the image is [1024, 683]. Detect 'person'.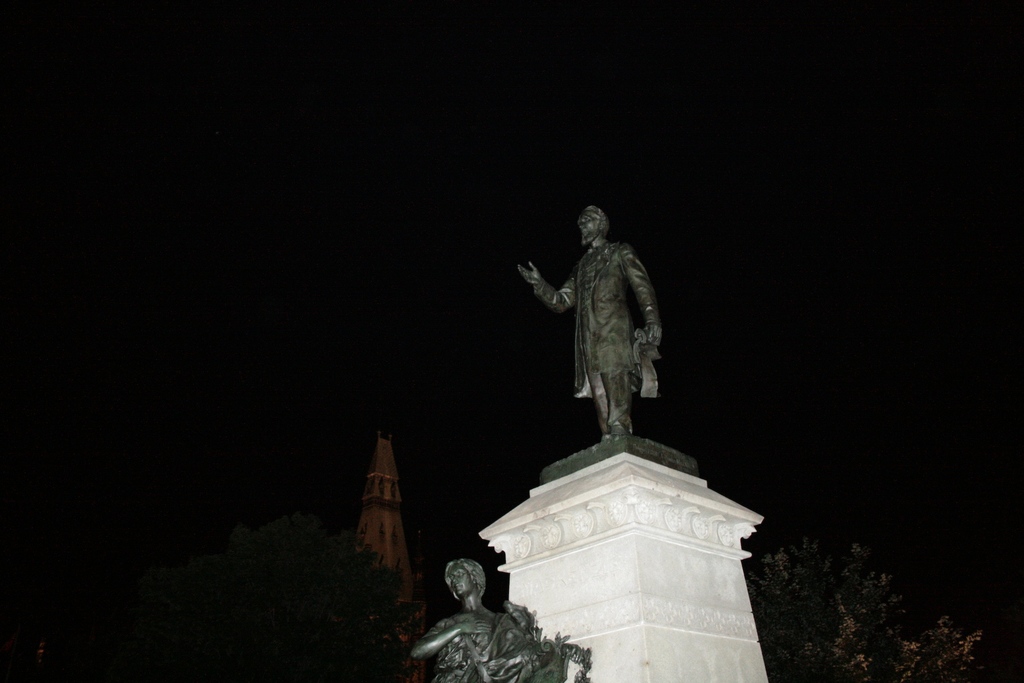
Detection: {"left": 520, "top": 196, "right": 677, "bottom": 460}.
